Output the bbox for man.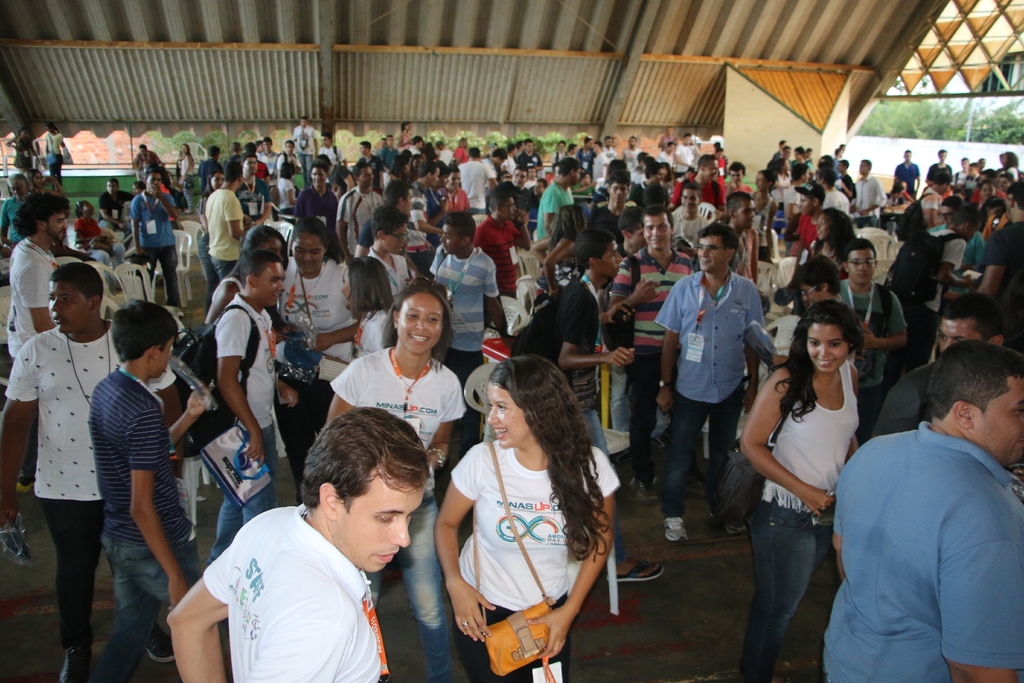
bbox=(610, 205, 698, 498).
